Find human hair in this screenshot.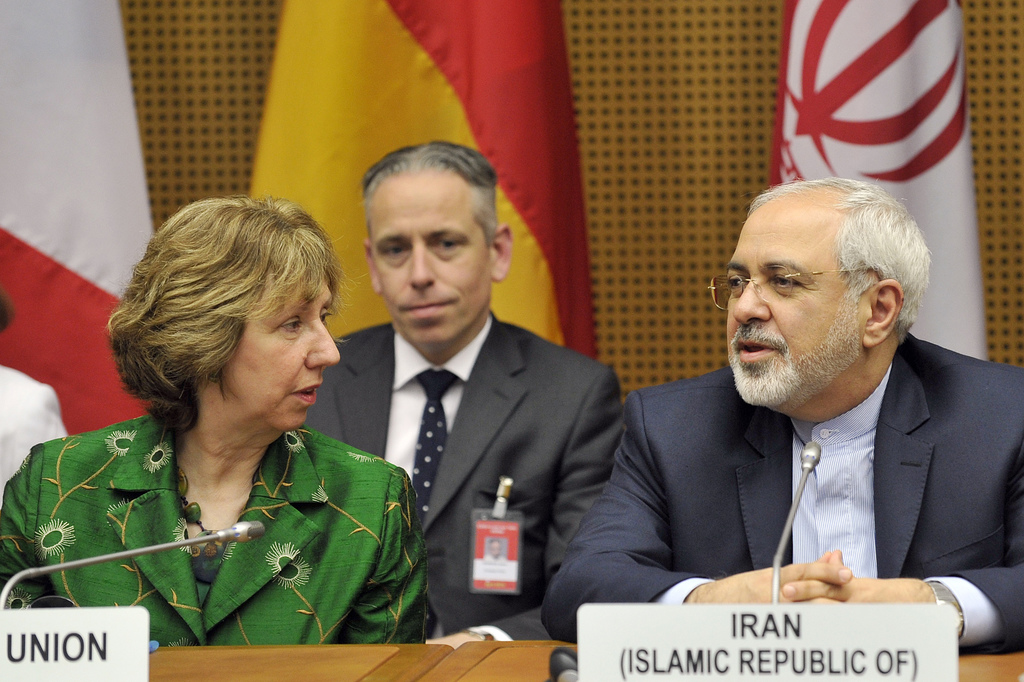
The bounding box for human hair is (358, 139, 498, 250).
